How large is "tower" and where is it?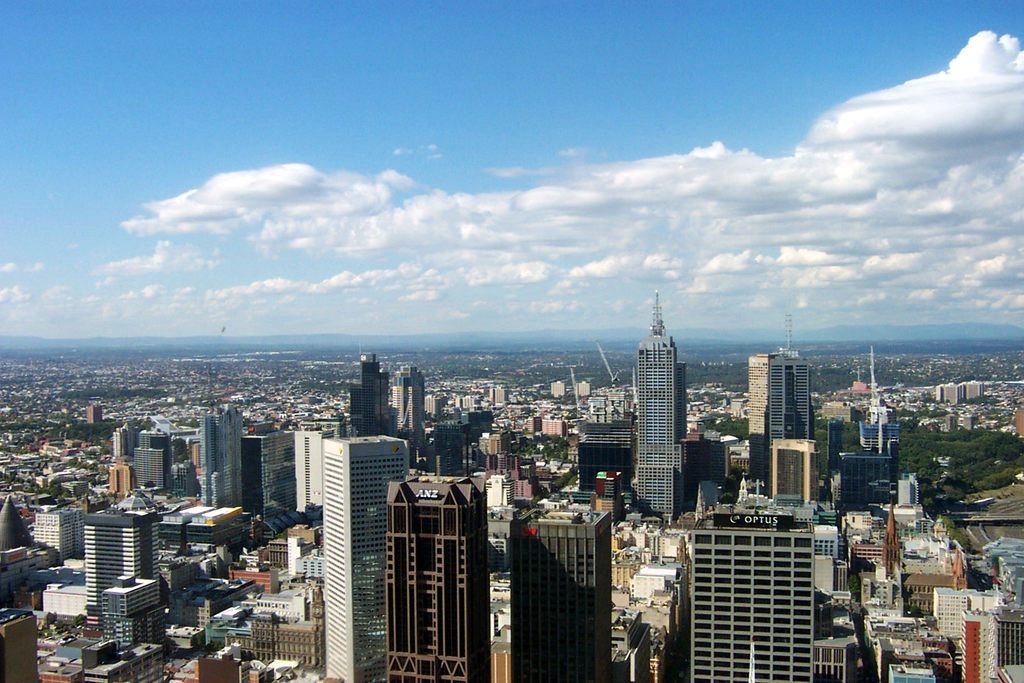
Bounding box: detection(328, 440, 413, 682).
